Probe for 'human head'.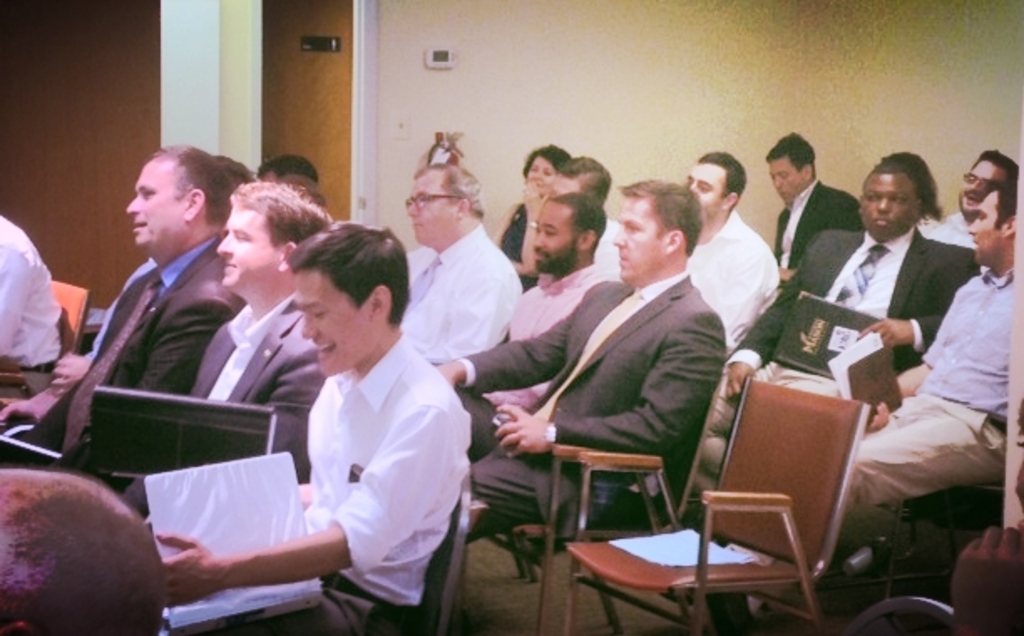
Probe result: pyautogui.locateOnScreen(254, 156, 325, 182).
